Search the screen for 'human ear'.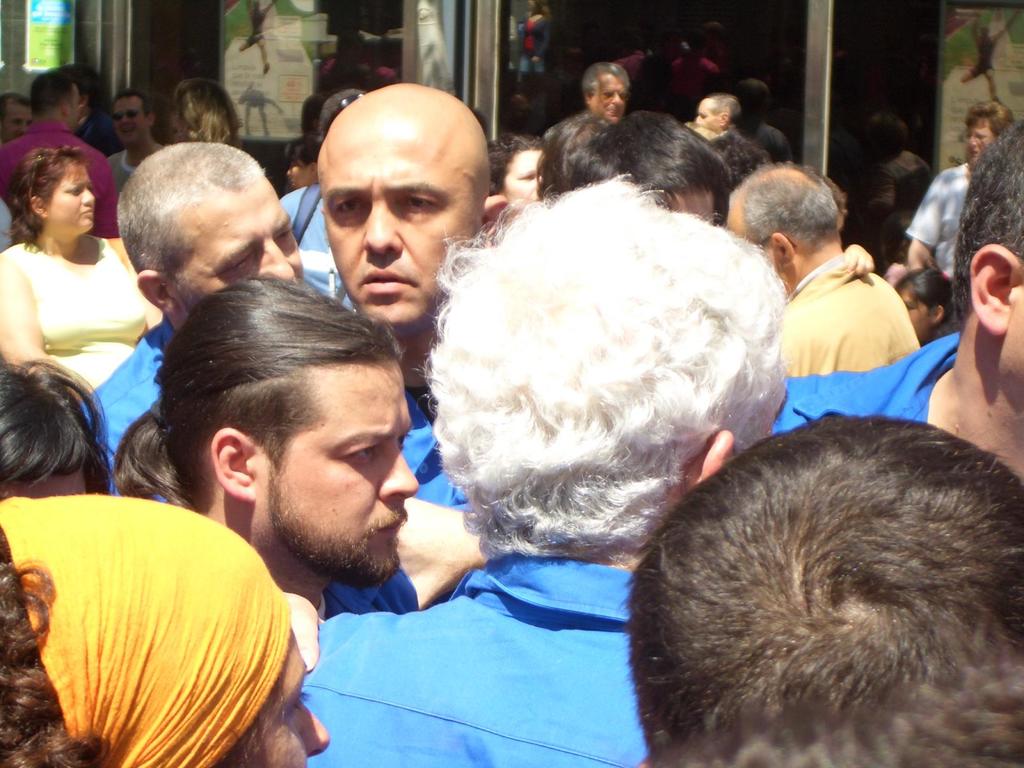
Found at <box>79,95,87,107</box>.
